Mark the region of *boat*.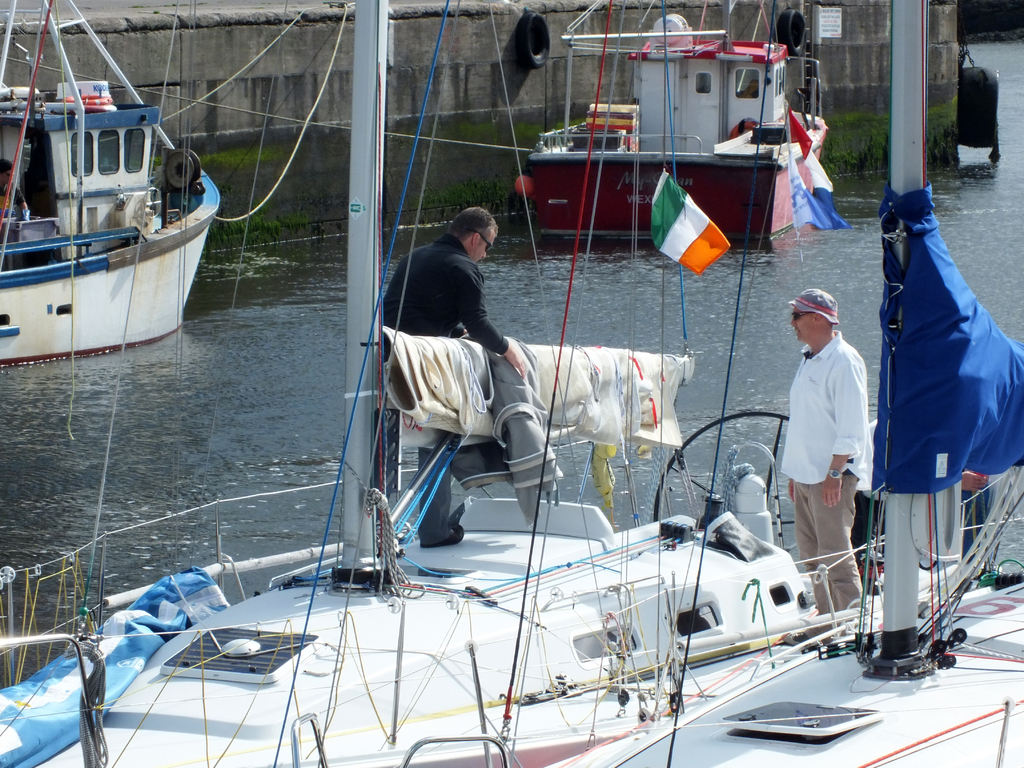
Region: (x1=0, y1=0, x2=1023, y2=767).
